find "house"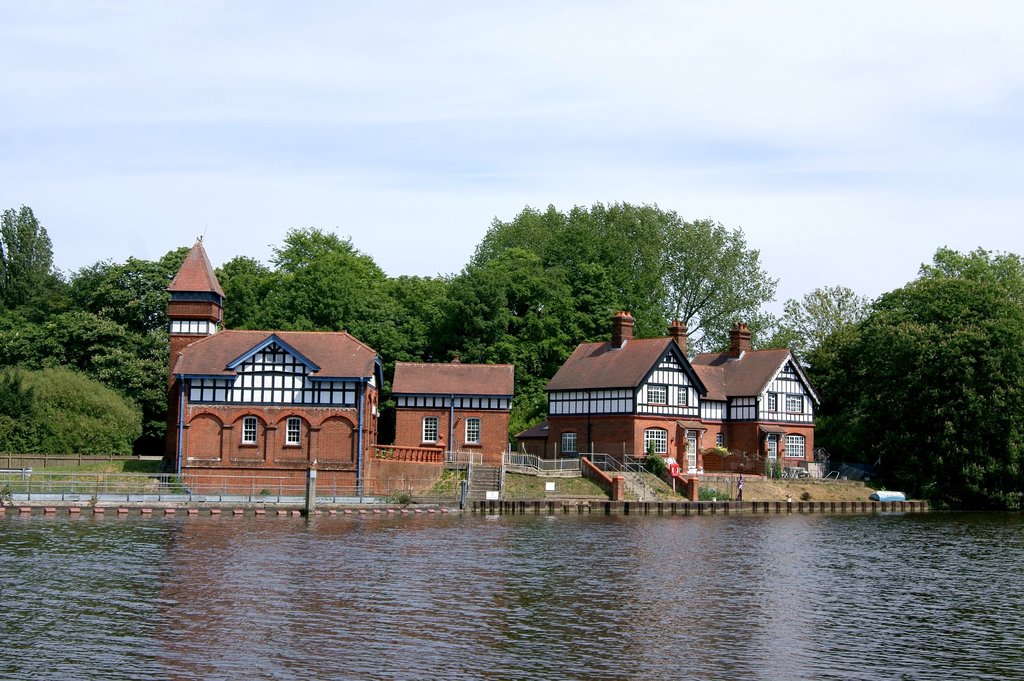
(523,321,833,487)
